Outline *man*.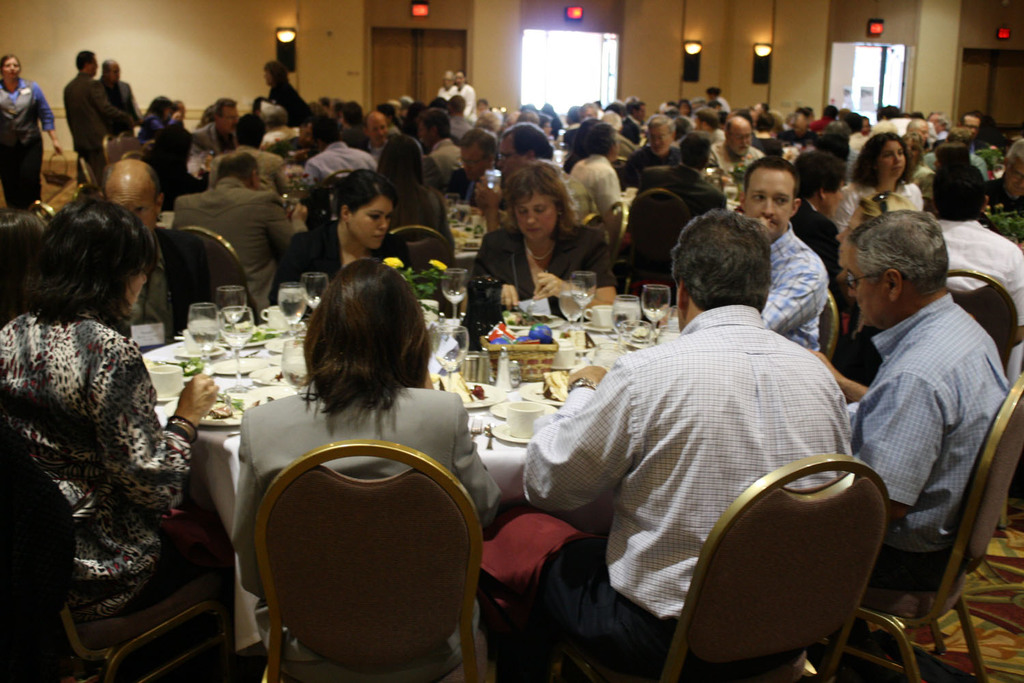
Outline: detection(173, 156, 294, 310).
